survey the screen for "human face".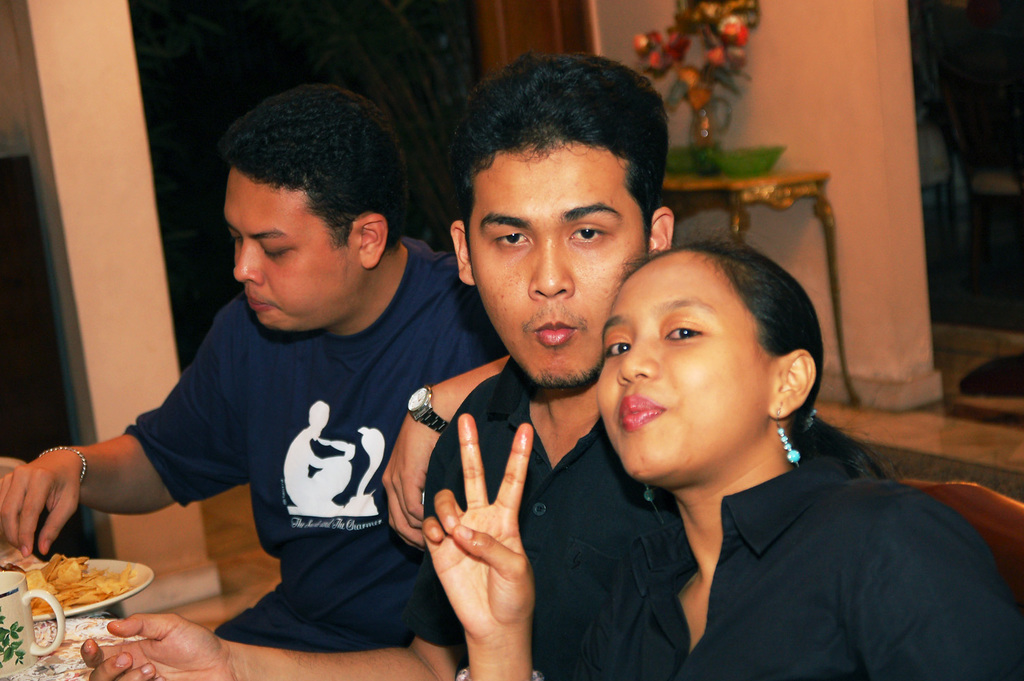
Survey found: <region>223, 168, 350, 327</region>.
